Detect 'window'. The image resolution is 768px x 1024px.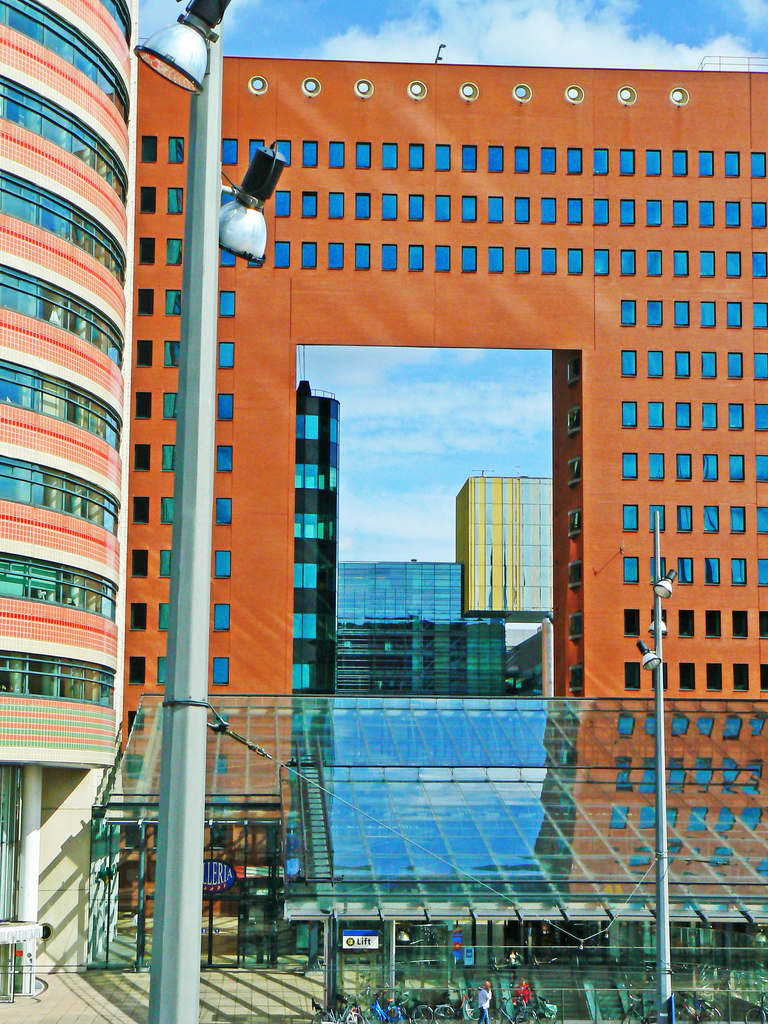
[x1=355, y1=244, x2=374, y2=273].
